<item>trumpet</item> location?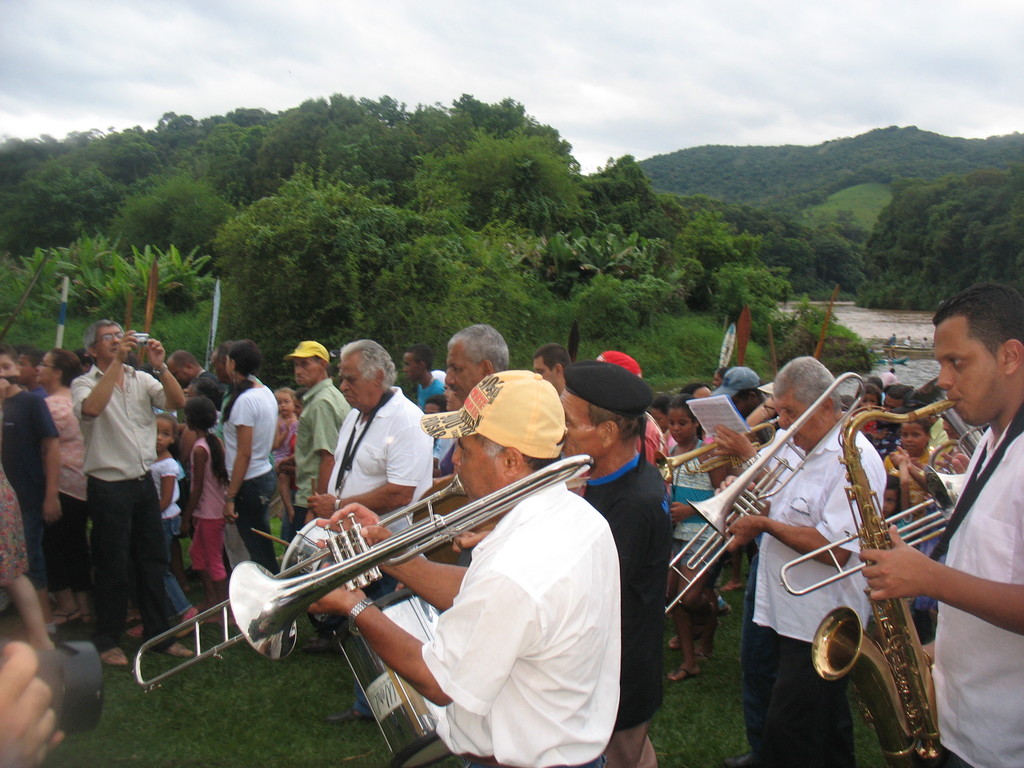
BBox(132, 462, 595, 699)
